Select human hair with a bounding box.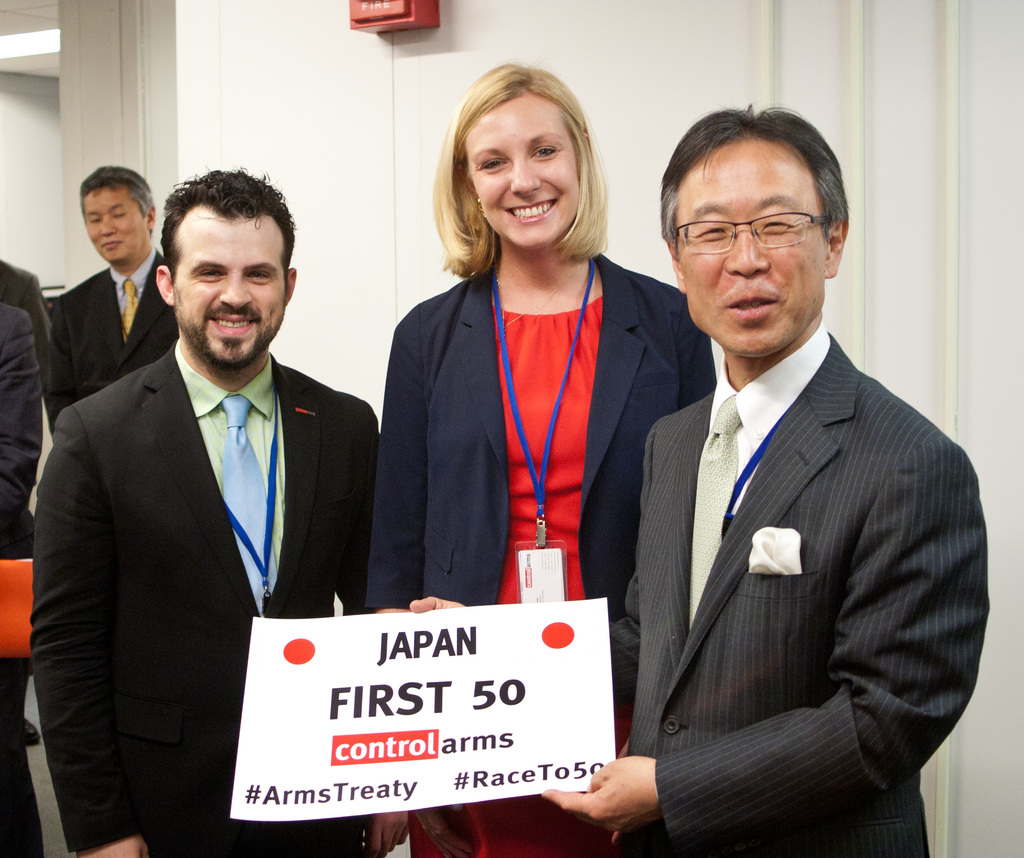
<region>422, 63, 600, 285</region>.
